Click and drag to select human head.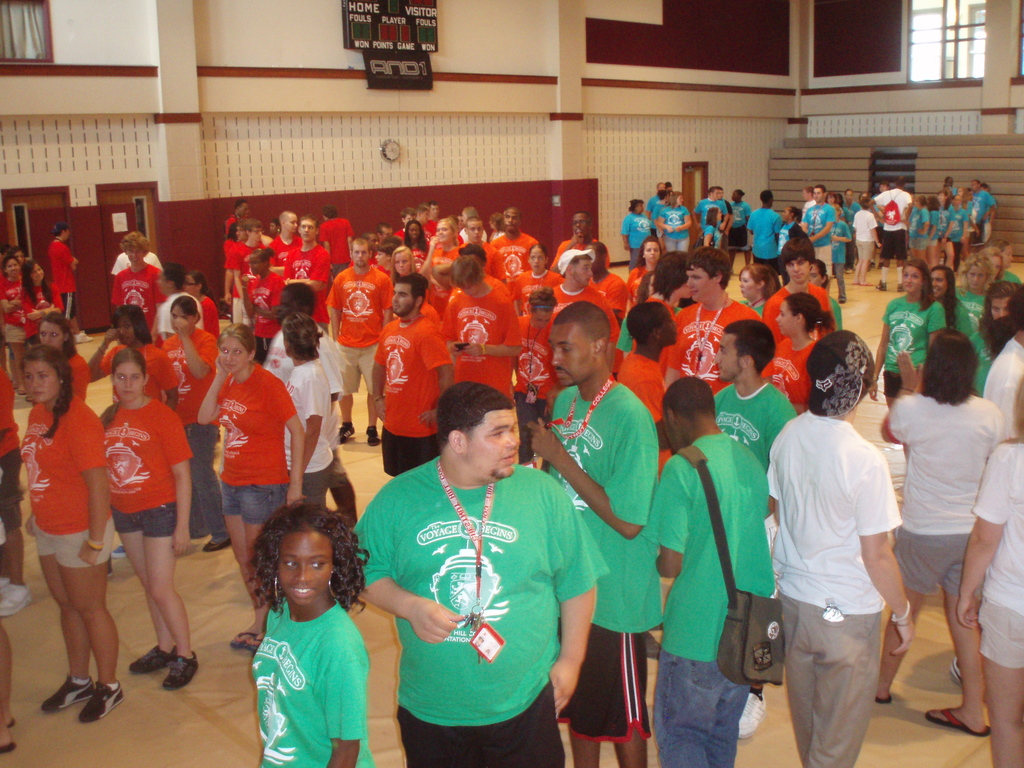
Selection: bbox(450, 251, 484, 293).
